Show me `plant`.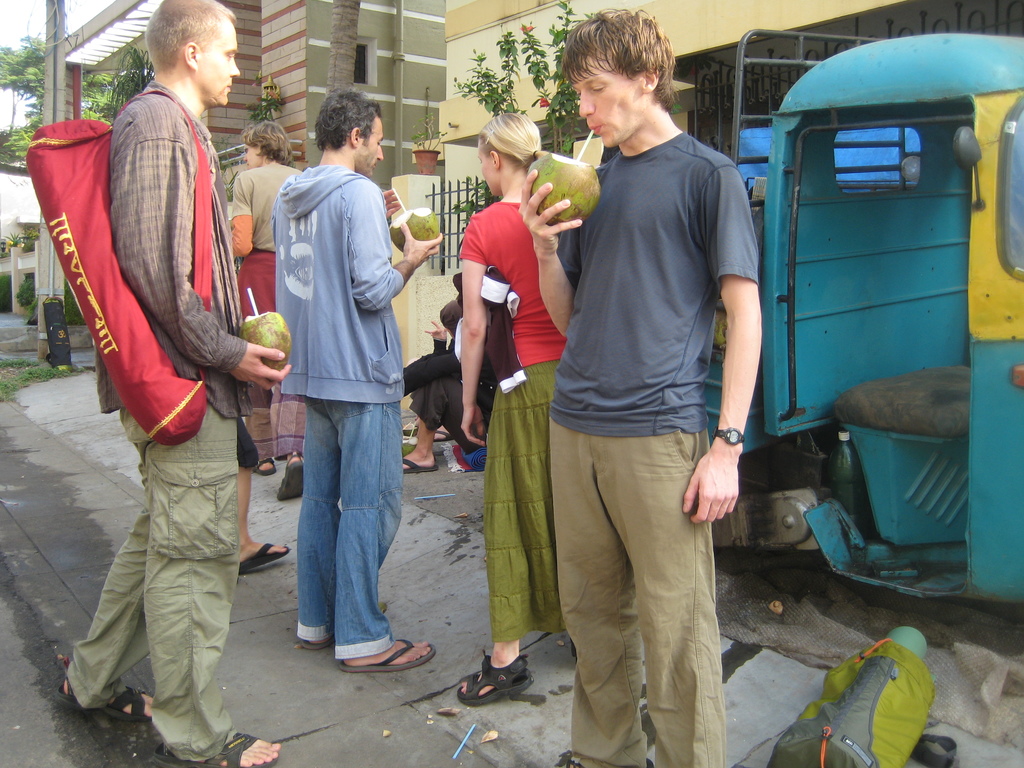
`plant` is here: select_region(25, 227, 40, 249).
